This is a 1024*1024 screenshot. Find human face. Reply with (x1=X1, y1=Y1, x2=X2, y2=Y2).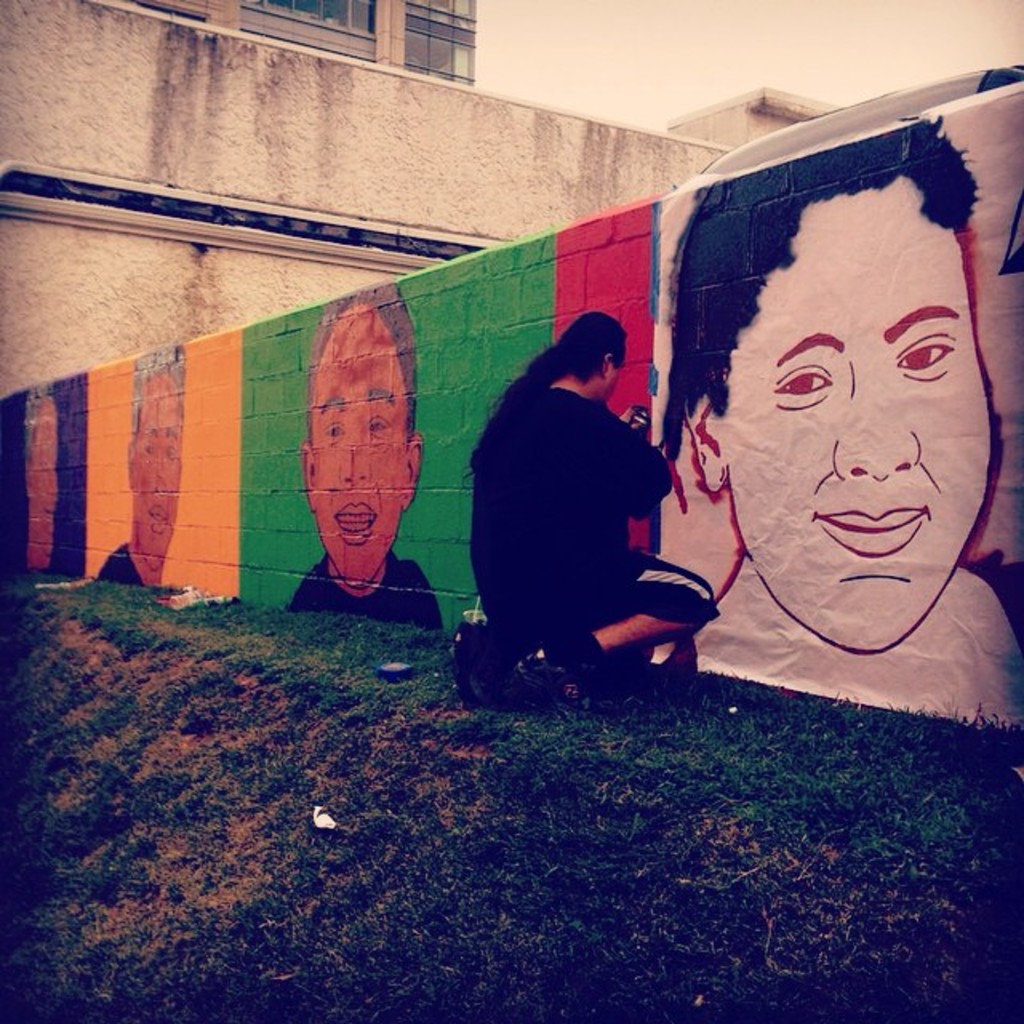
(x1=310, y1=307, x2=406, y2=590).
